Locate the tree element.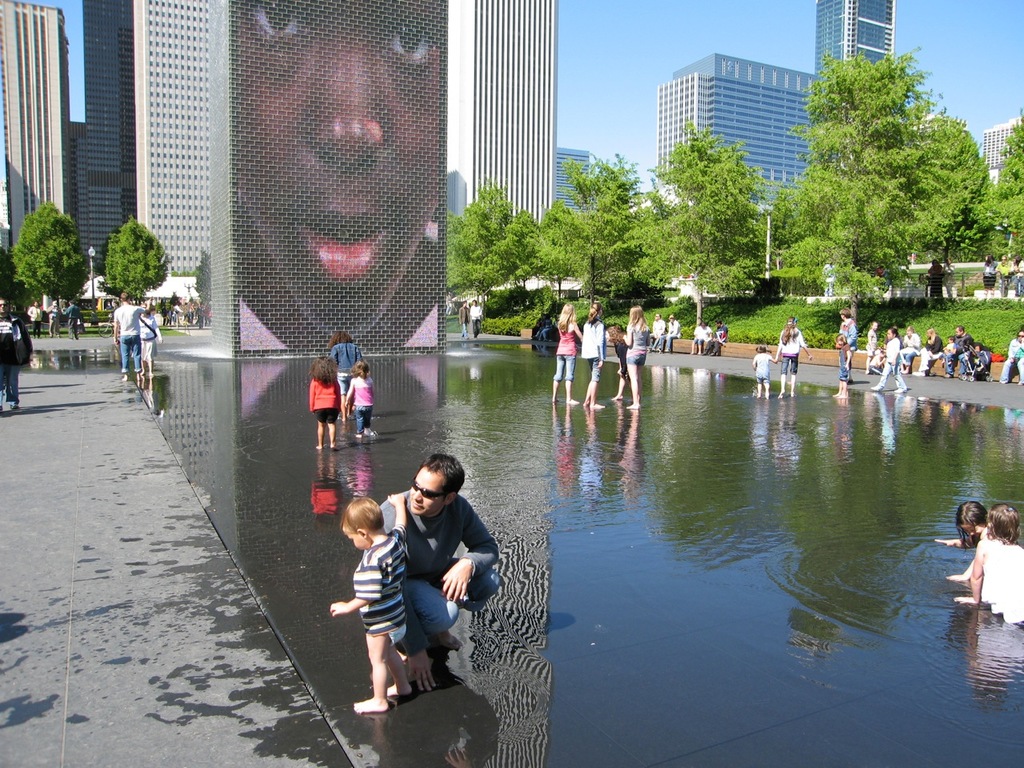
Element bbox: region(769, 62, 967, 317).
